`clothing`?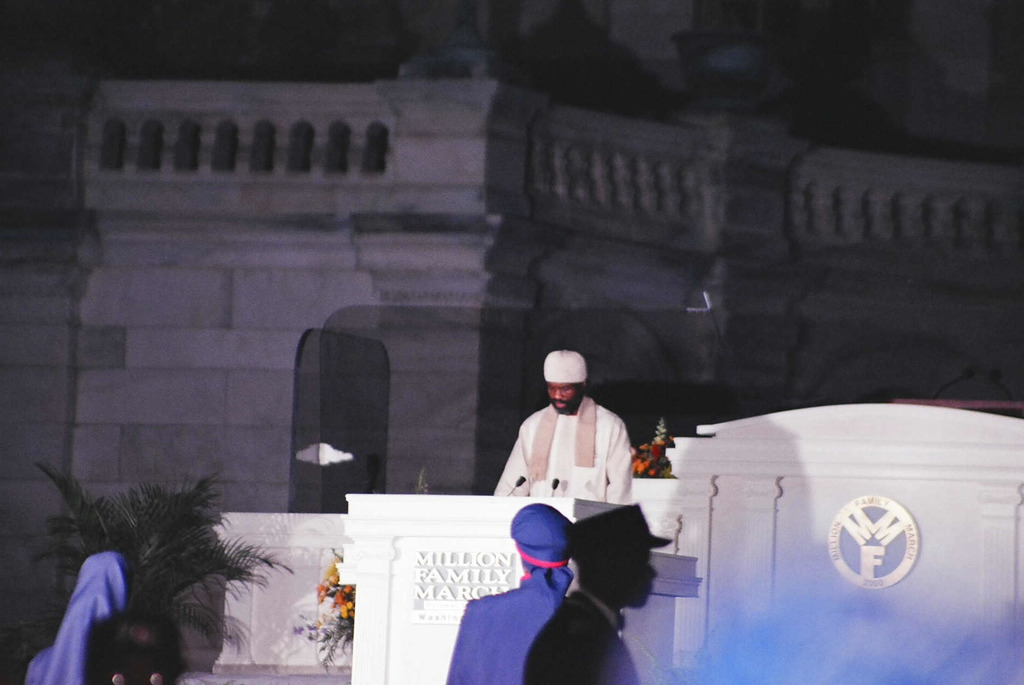
(508,410,633,515)
